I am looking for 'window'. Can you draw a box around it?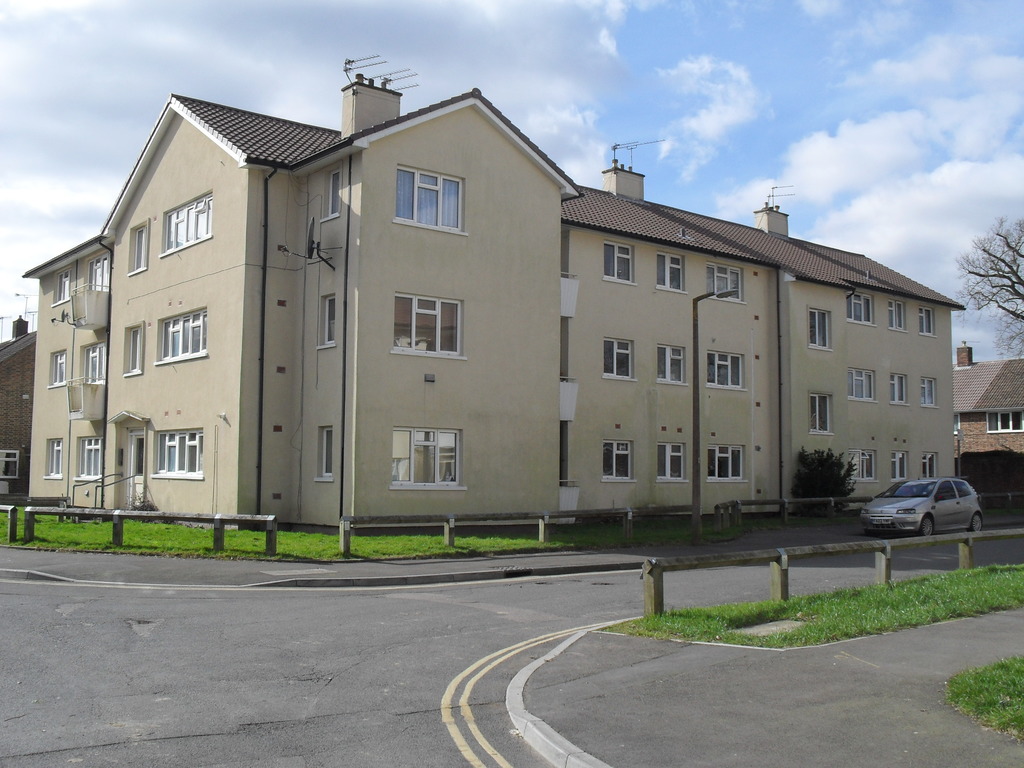
Sure, the bounding box is (x1=158, y1=427, x2=202, y2=471).
